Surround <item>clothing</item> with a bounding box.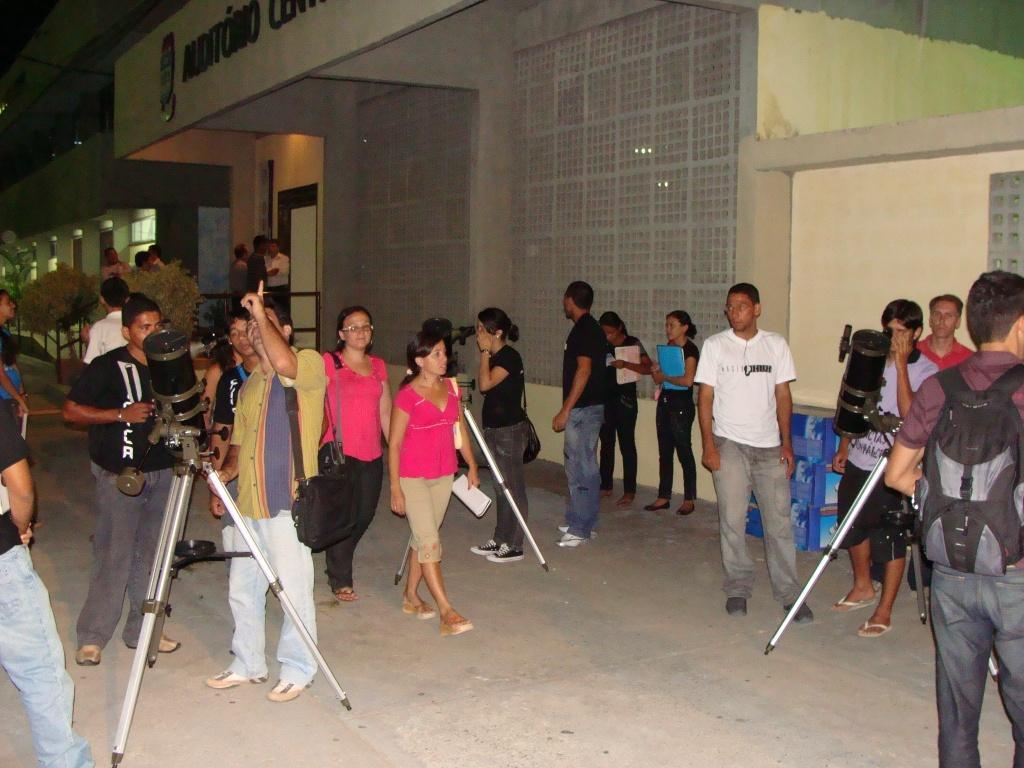
region(560, 309, 608, 532).
